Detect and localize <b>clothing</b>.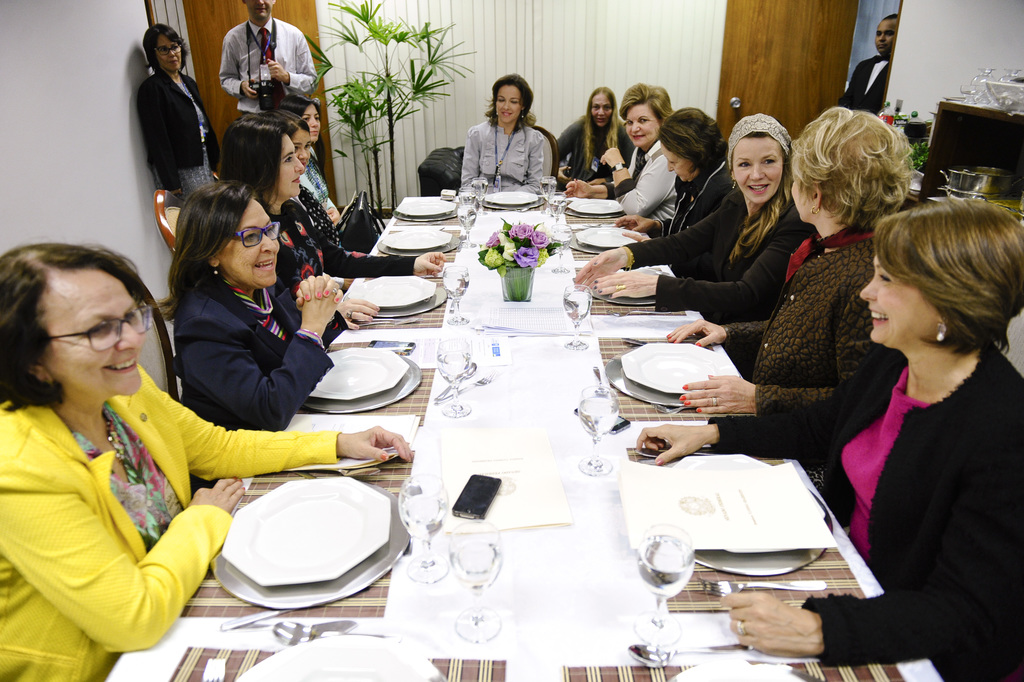
Localized at <region>175, 268, 336, 484</region>.
